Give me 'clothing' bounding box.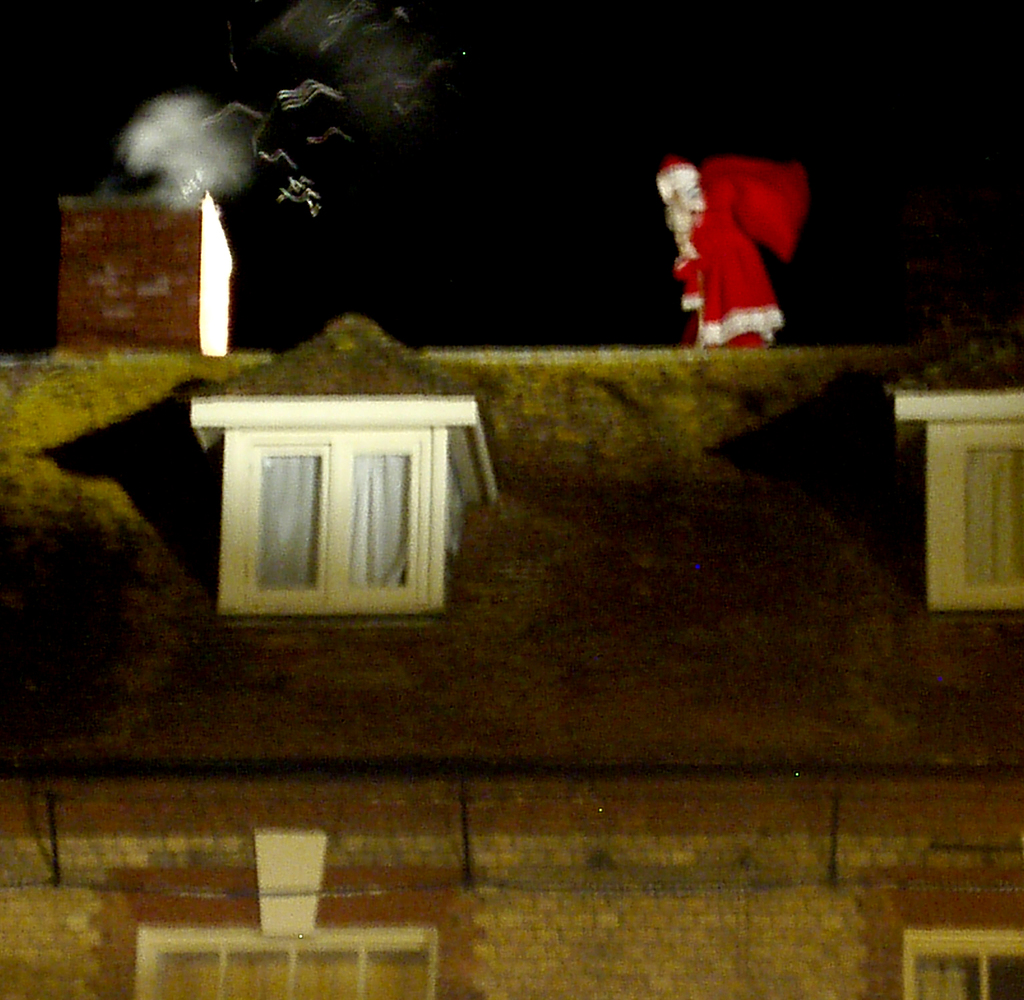
select_region(681, 138, 810, 325).
